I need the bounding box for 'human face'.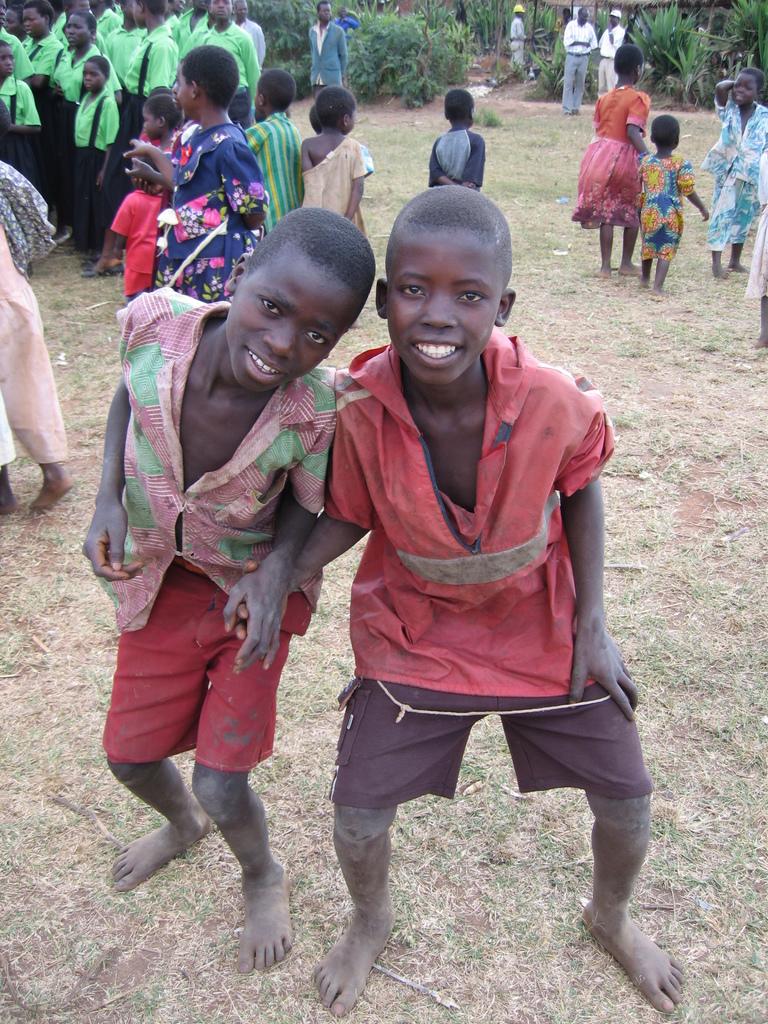
Here it is: left=730, top=69, right=756, bottom=109.
